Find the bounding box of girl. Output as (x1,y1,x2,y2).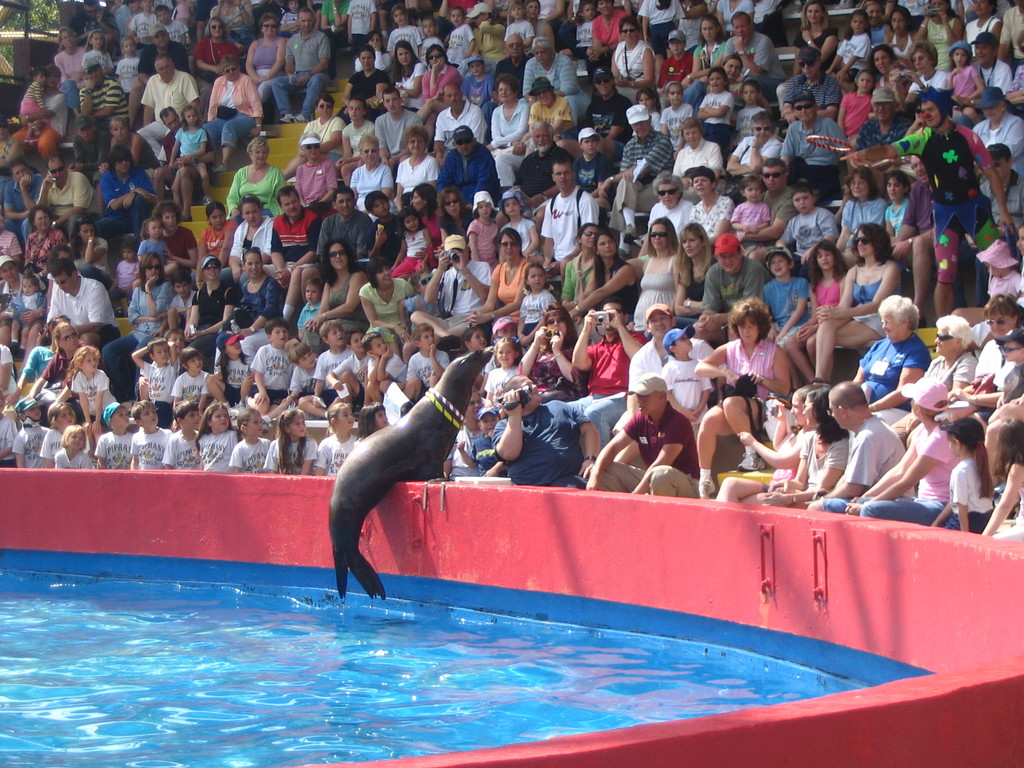
(660,83,692,159).
